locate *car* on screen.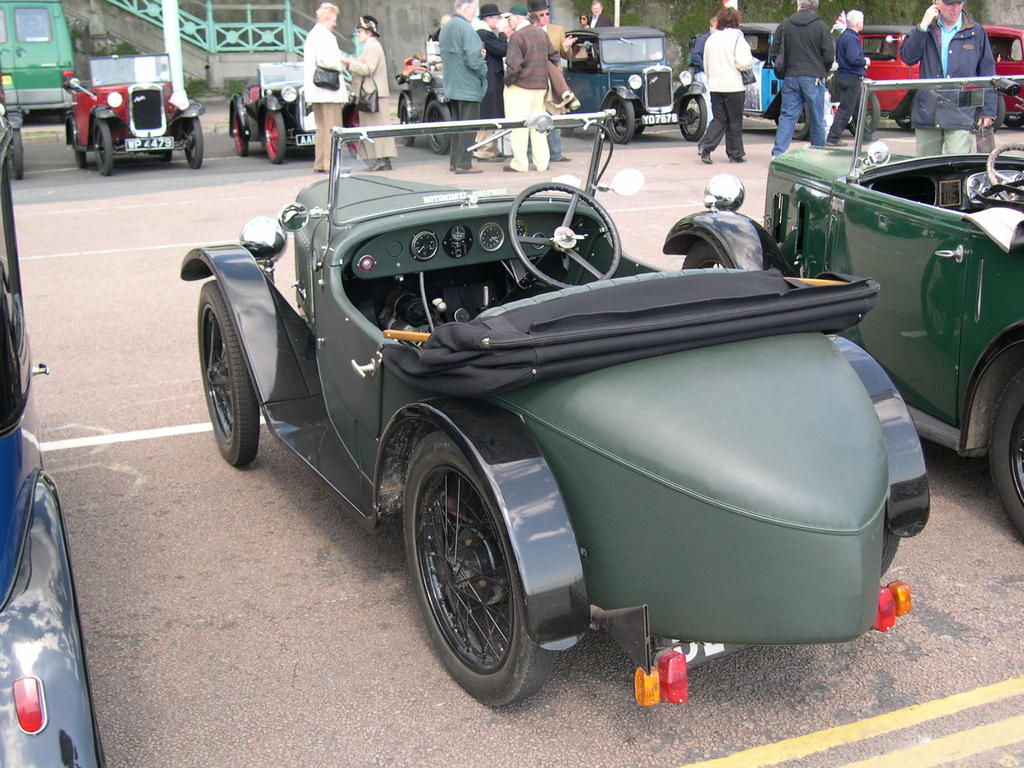
On screen at 687,19,841,114.
